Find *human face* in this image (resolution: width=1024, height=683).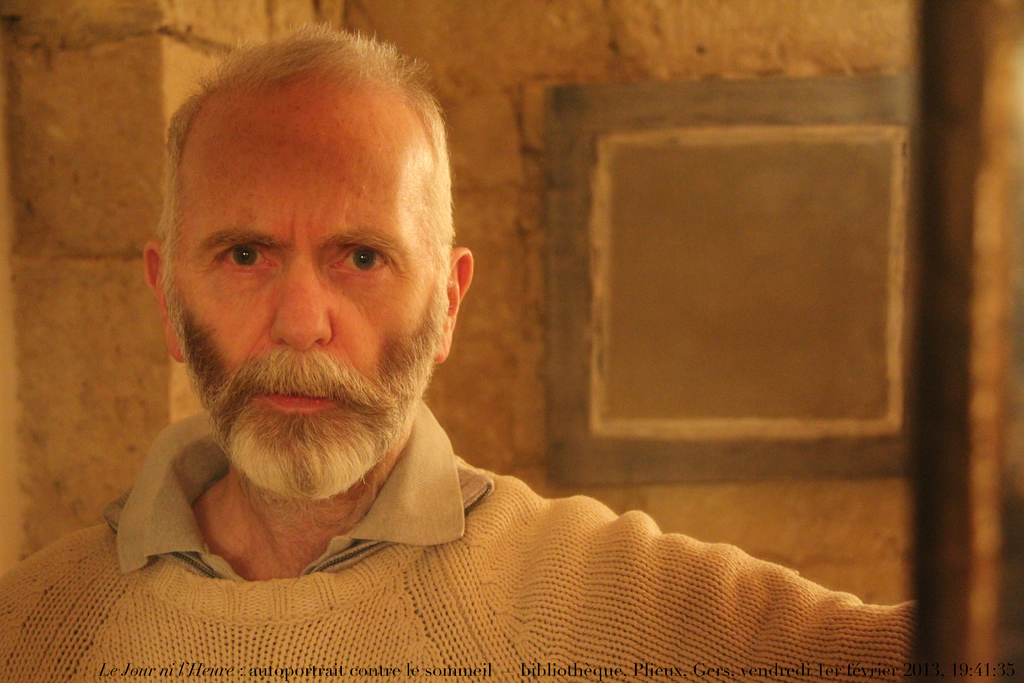
x1=163 y1=86 x2=449 y2=506.
